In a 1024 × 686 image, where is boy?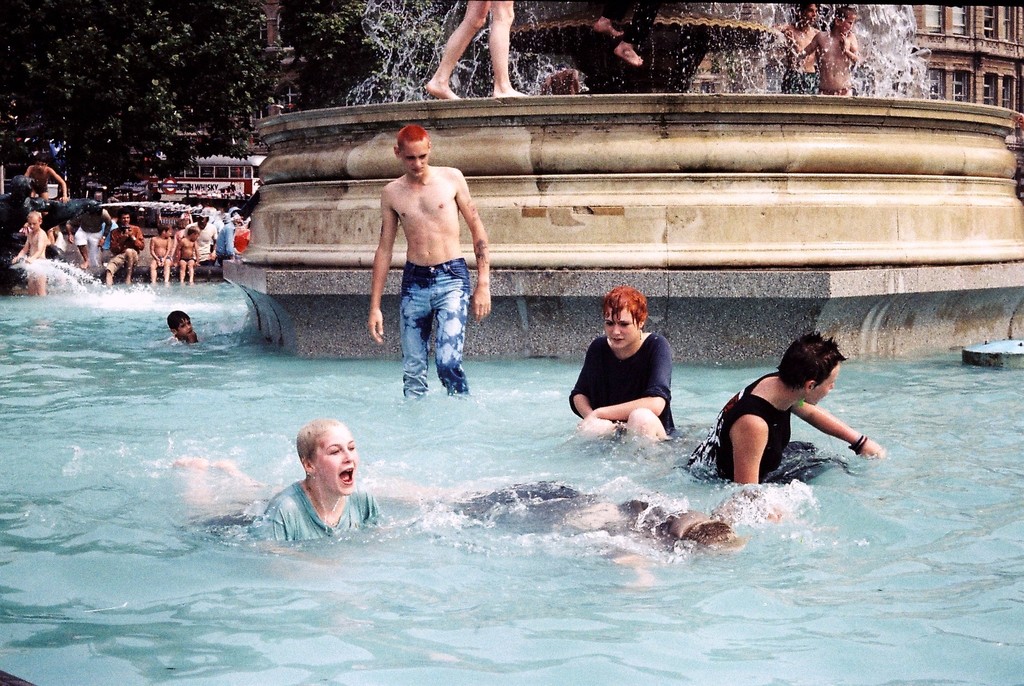
{"x1": 177, "y1": 226, "x2": 199, "y2": 286}.
